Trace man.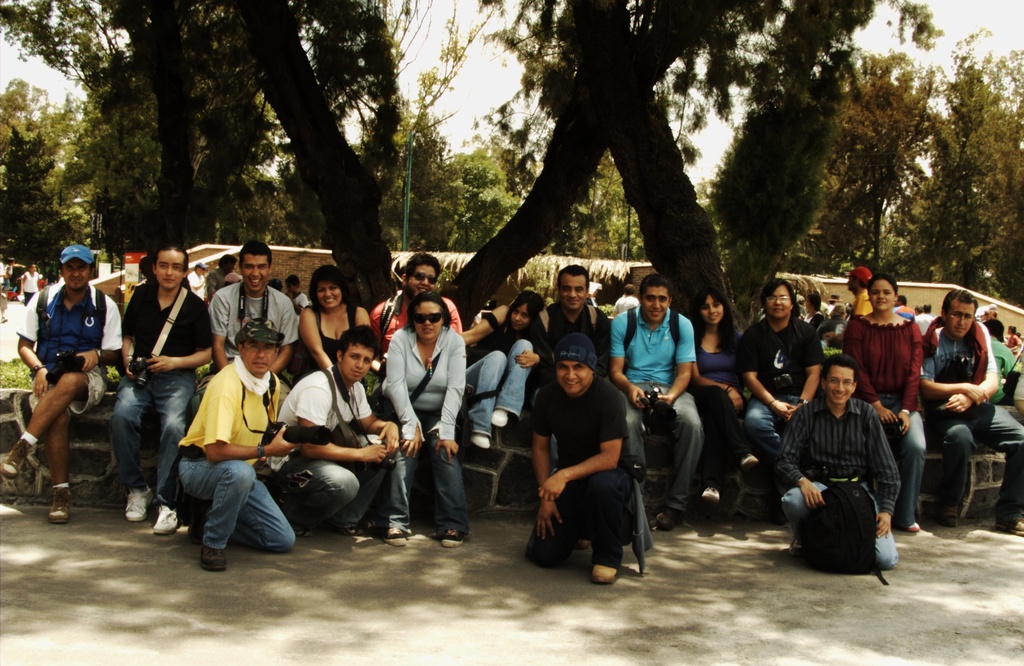
Traced to bbox=[740, 278, 828, 494].
